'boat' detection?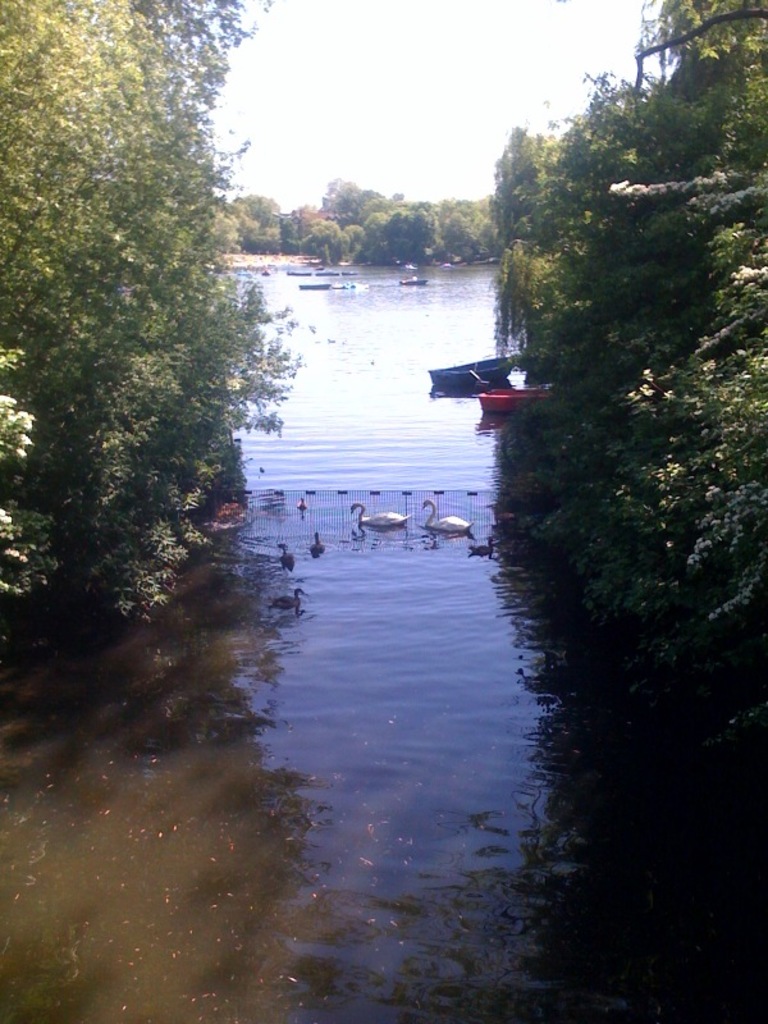
crop(428, 351, 516, 387)
